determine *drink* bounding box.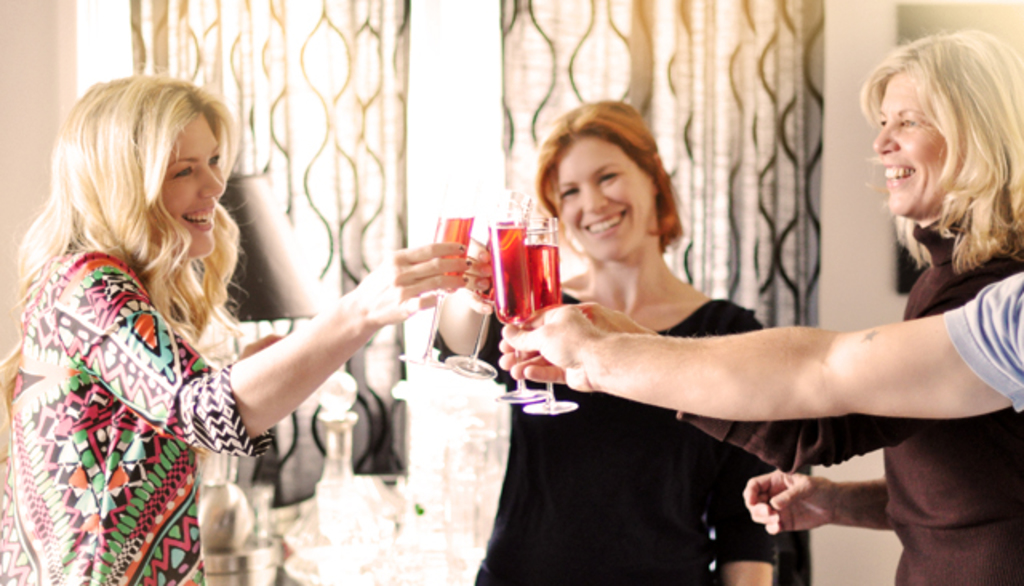
Determined: (490,229,533,325).
